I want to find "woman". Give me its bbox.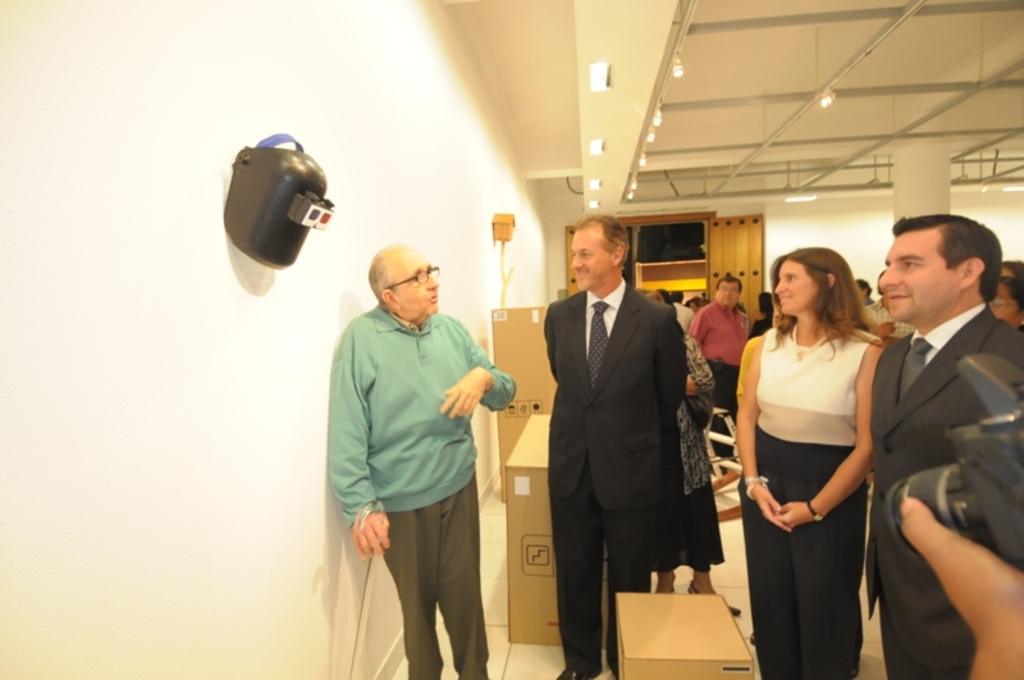
<region>744, 254, 887, 679</region>.
